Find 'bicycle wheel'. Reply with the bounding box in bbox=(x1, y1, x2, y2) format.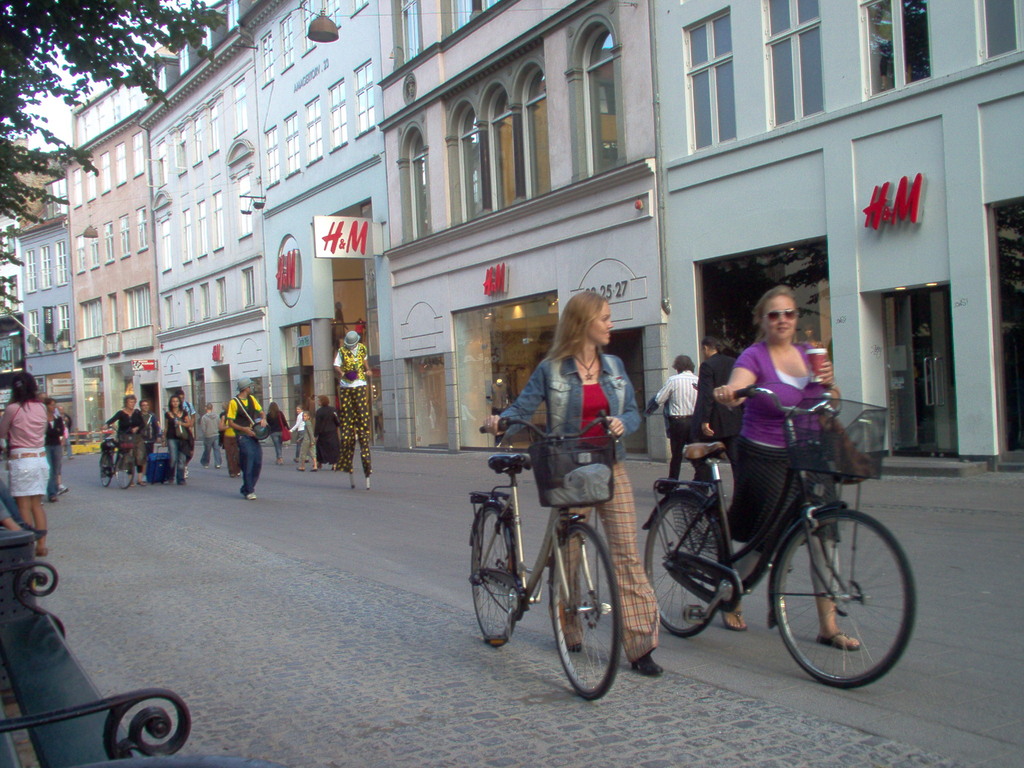
bbox=(647, 488, 725, 641).
